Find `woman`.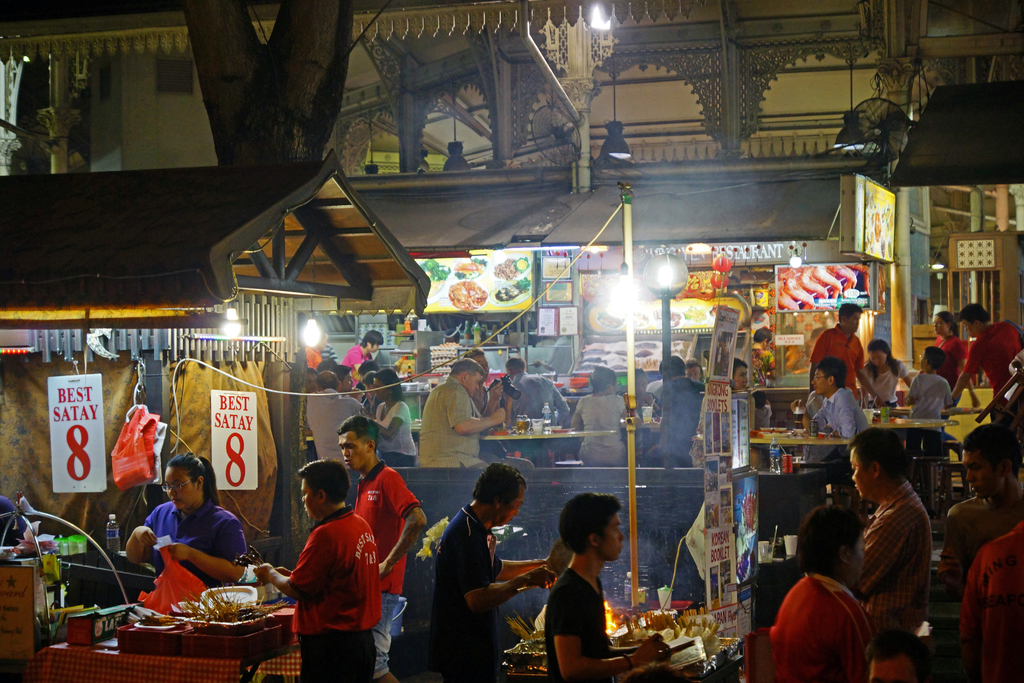
751:327:772:388.
